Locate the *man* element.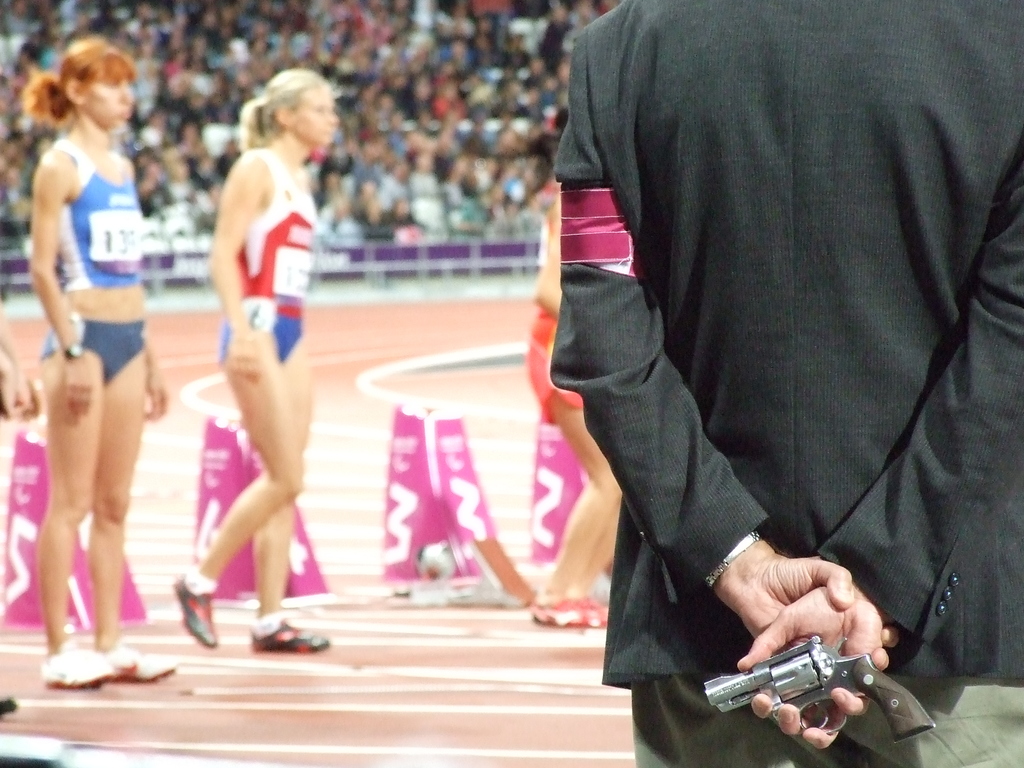
Element bbox: locate(508, 0, 999, 733).
